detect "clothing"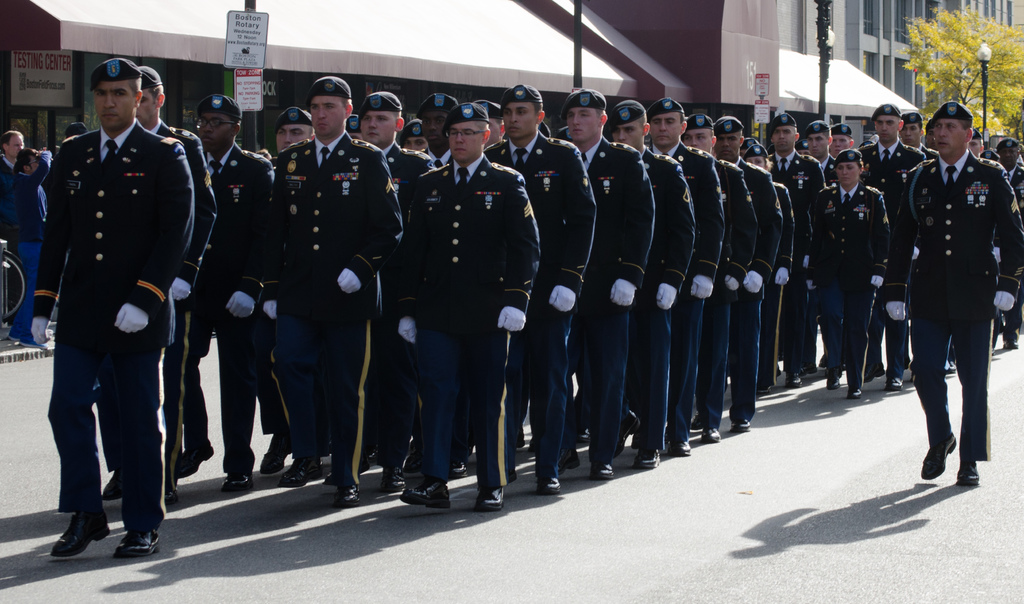
(33,95,210,537)
